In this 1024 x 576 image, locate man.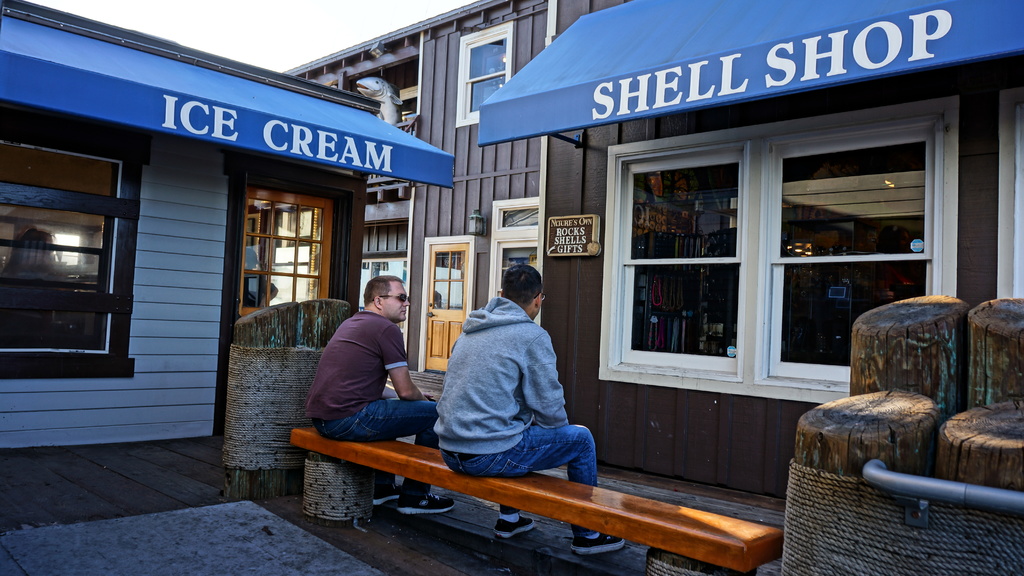
Bounding box: x1=307, y1=273, x2=467, y2=522.
